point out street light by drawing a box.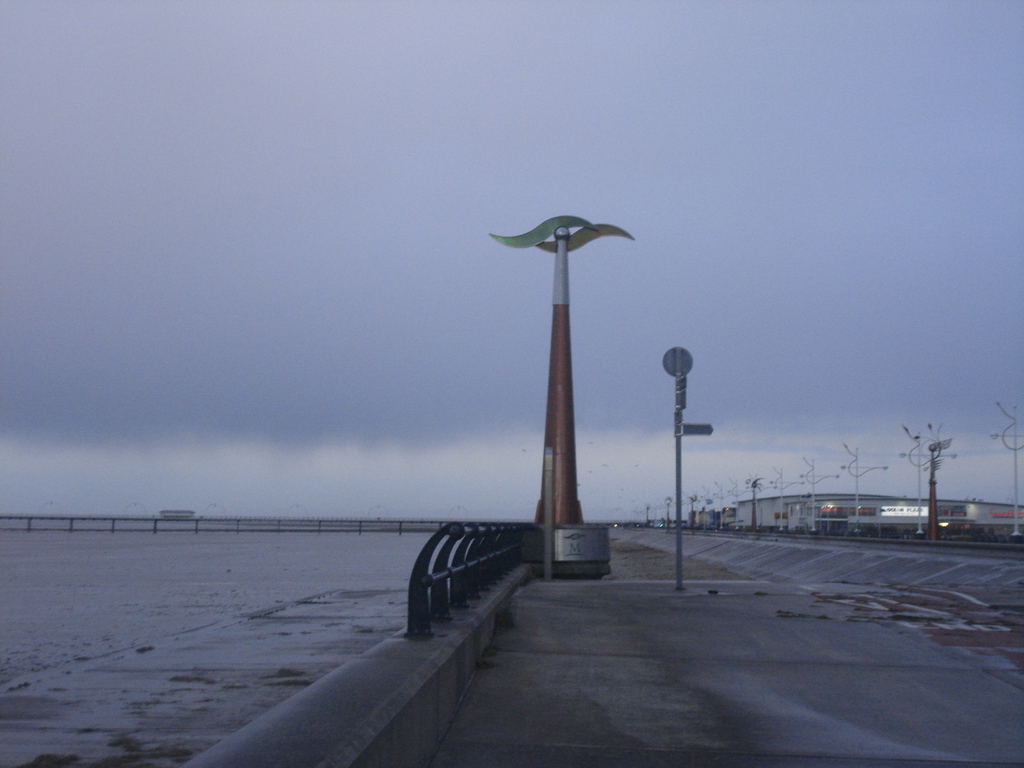
[729,474,749,533].
